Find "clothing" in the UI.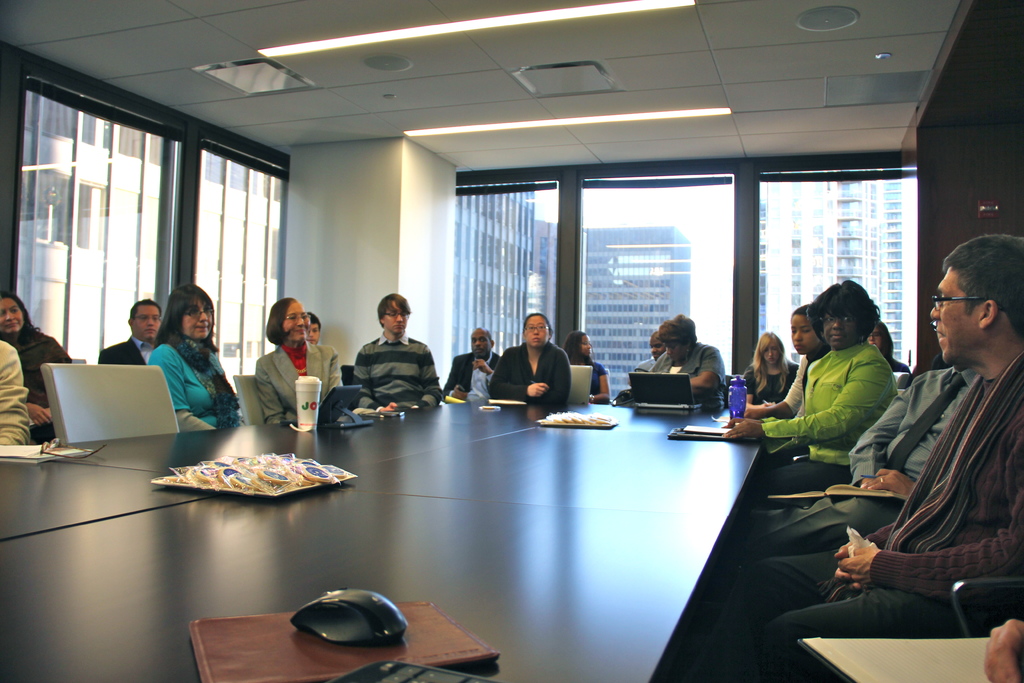
UI element at (100,333,156,364).
